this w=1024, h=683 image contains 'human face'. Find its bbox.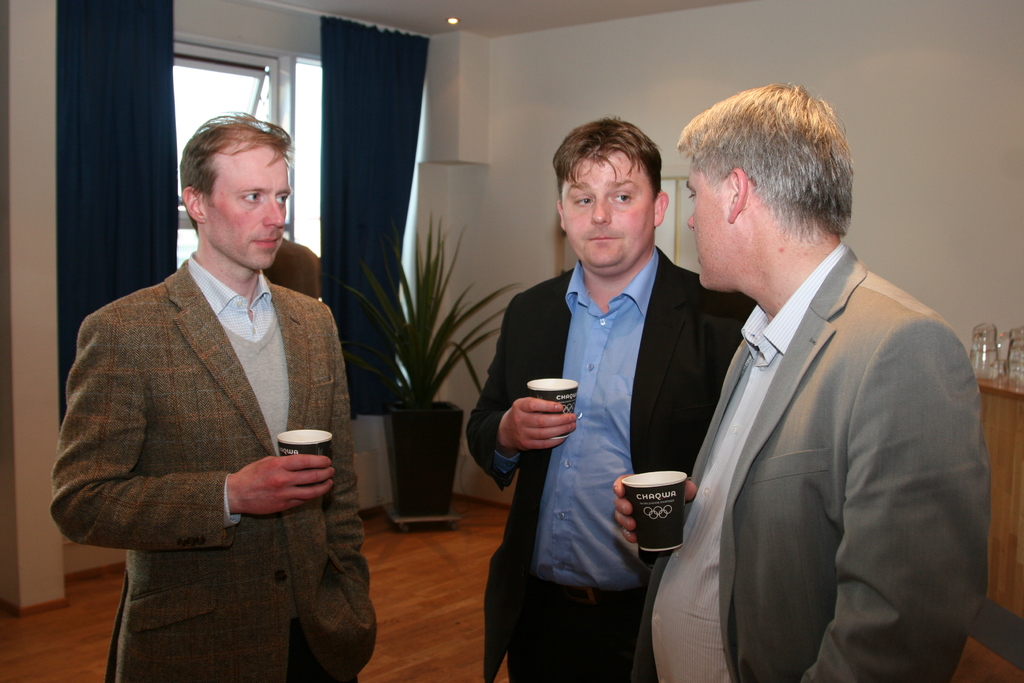
bbox=[688, 158, 734, 290].
